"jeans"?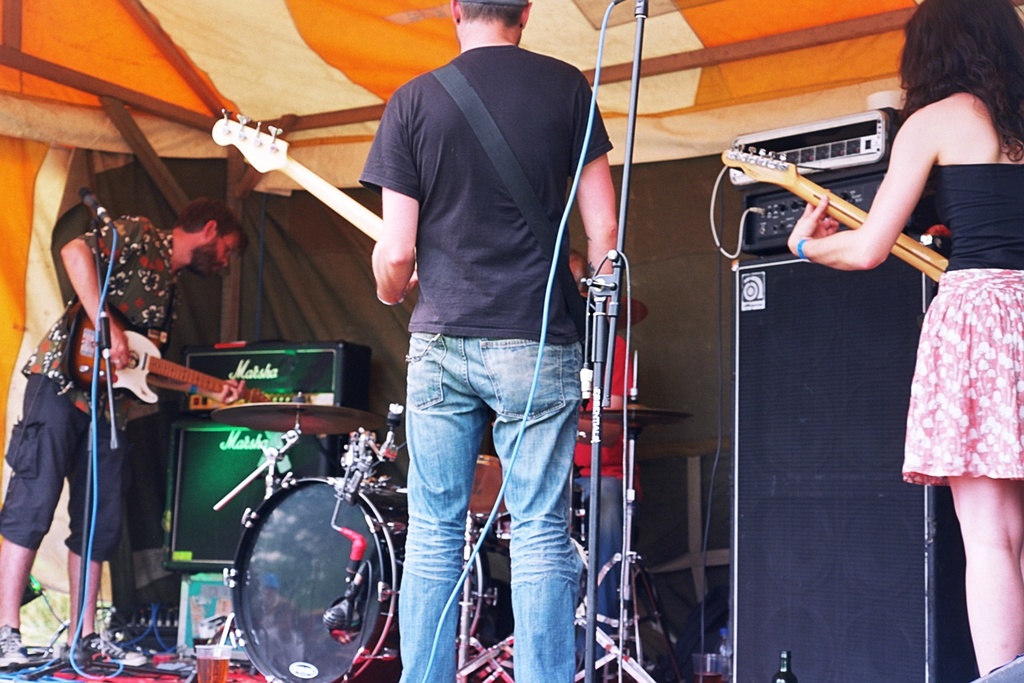
locate(399, 319, 586, 682)
